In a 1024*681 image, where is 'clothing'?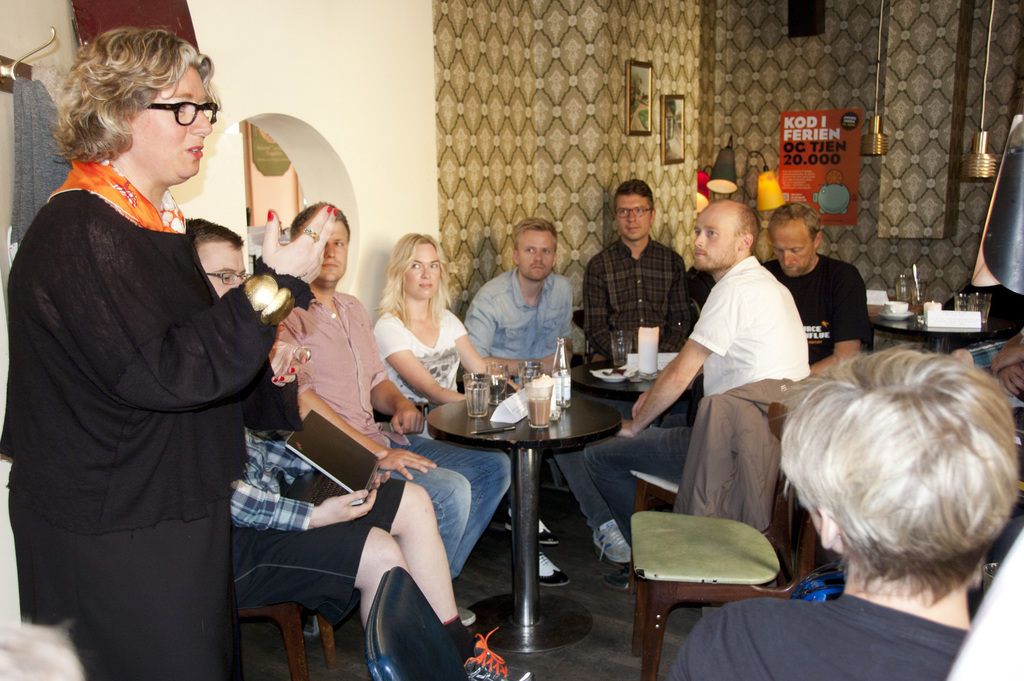
579 254 813 553.
